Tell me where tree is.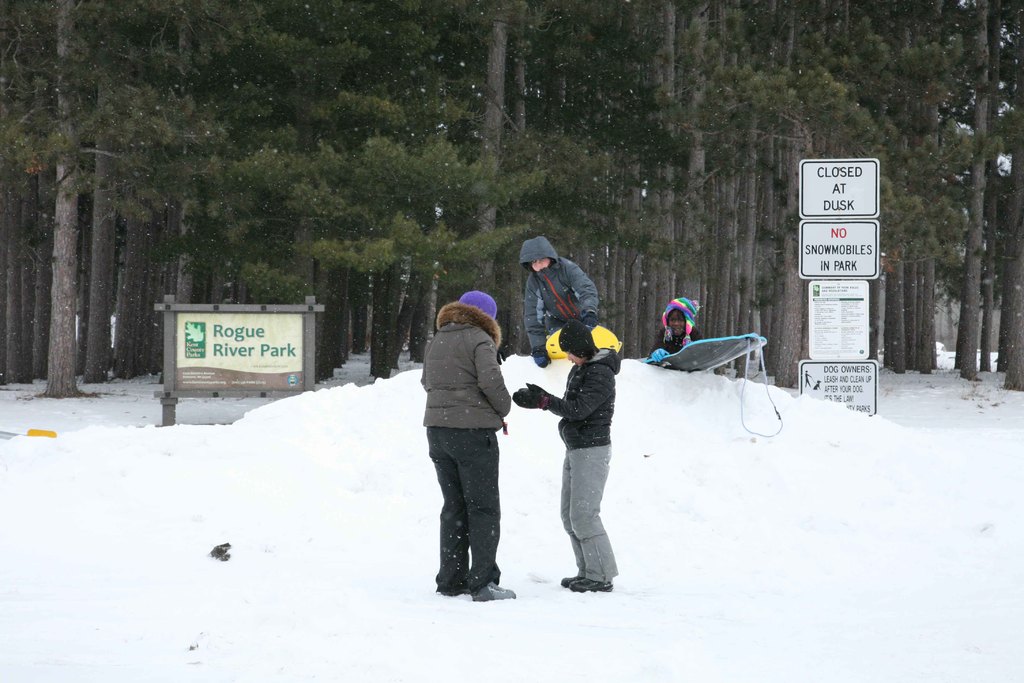
tree is at (left=0, top=0, right=1023, bottom=426).
